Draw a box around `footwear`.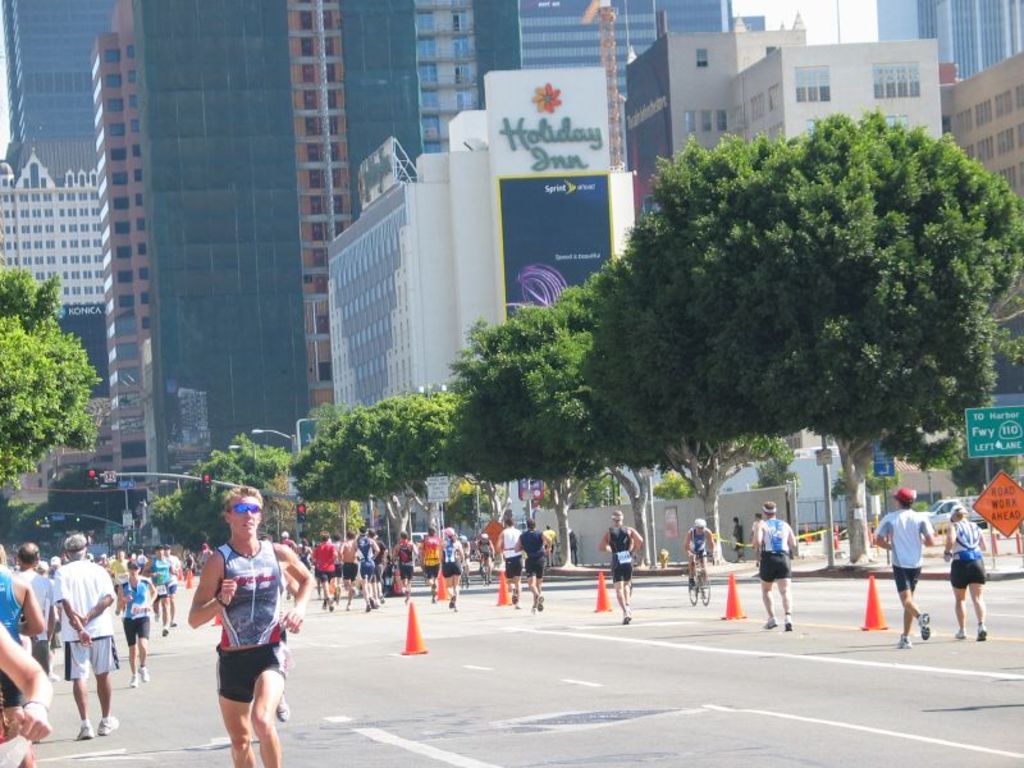
locate(955, 627, 964, 639).
